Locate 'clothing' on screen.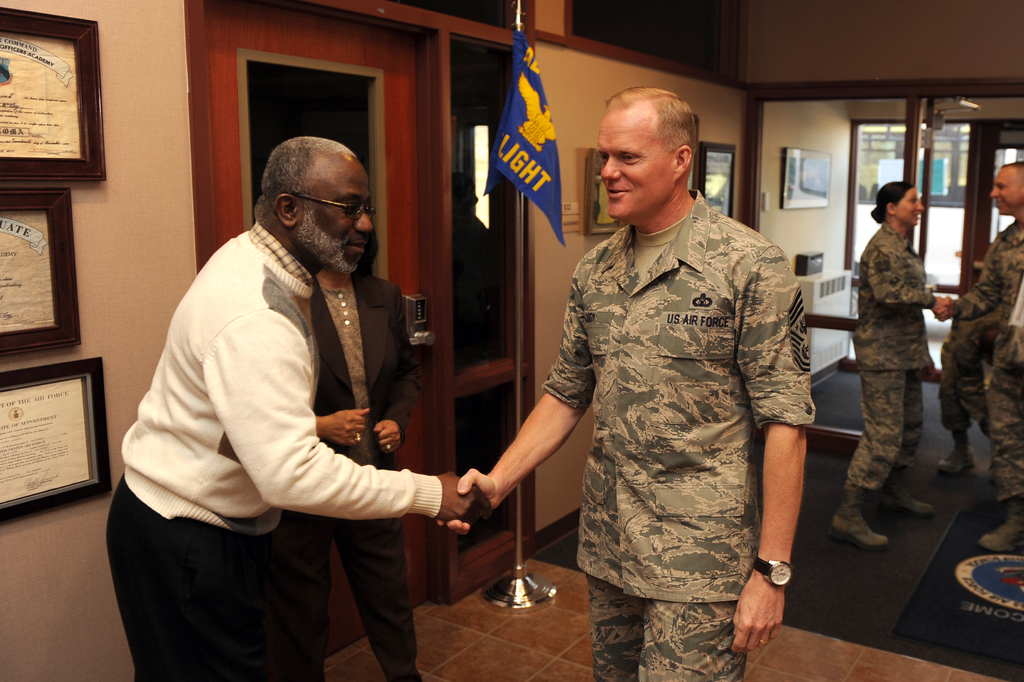
On screen at 106/217/436/681.
